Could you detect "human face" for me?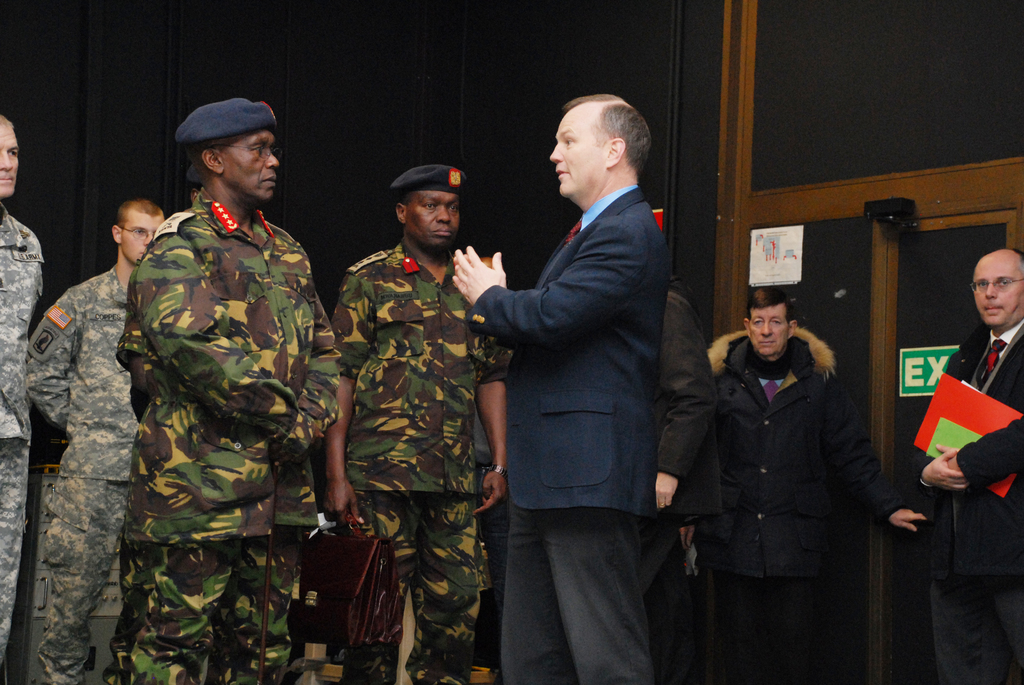
Detection result: 407:193:463:251.
